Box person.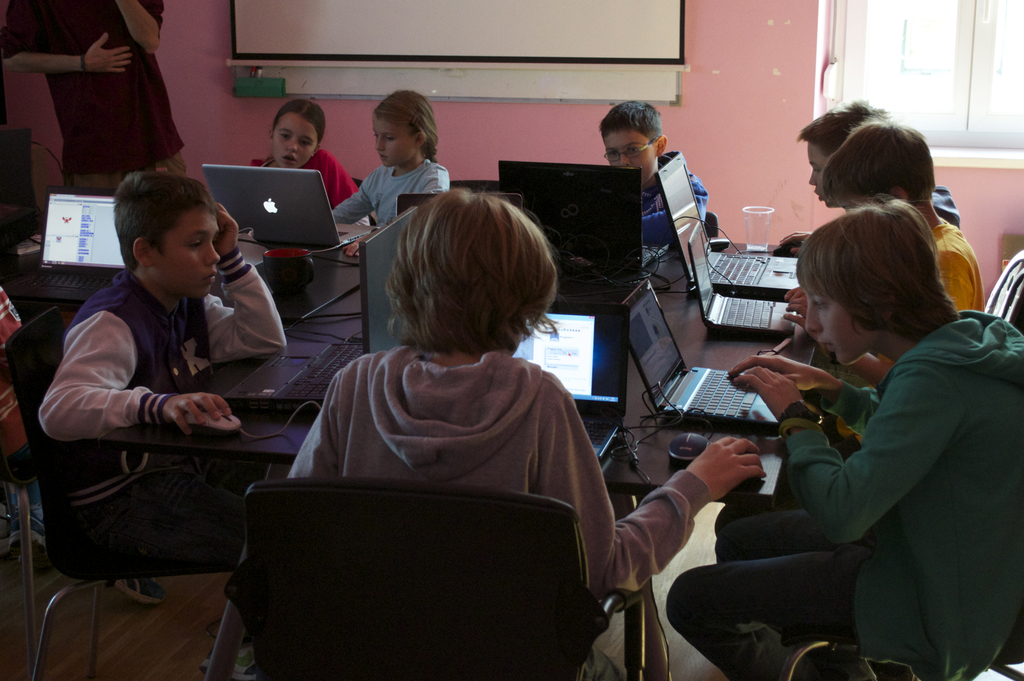
{"x1": 794, "y1": 92, "x2": 961, "y2": 226}.
